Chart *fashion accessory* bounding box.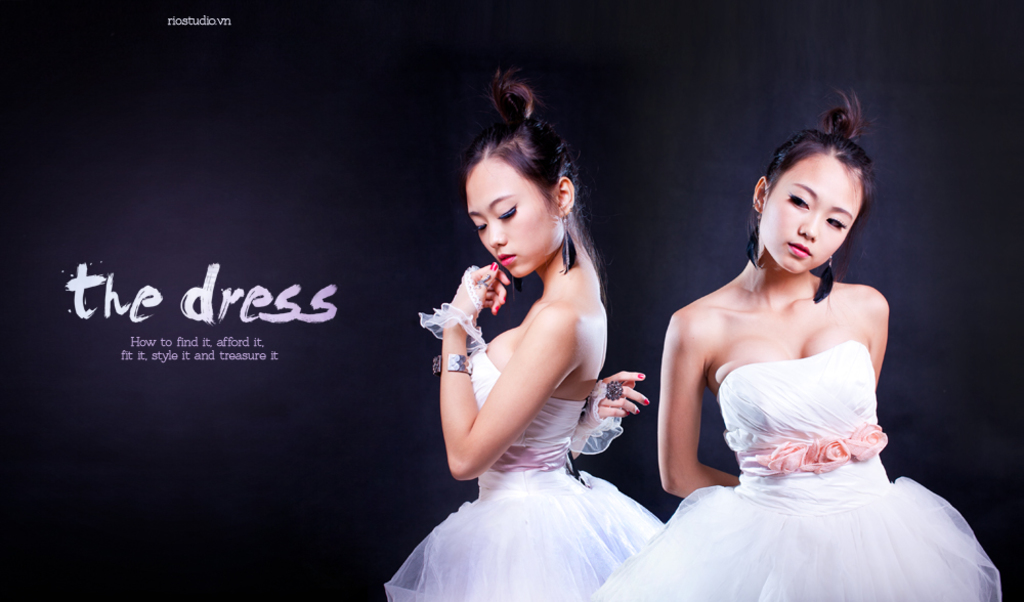
Charted: [496,306,500,308].
